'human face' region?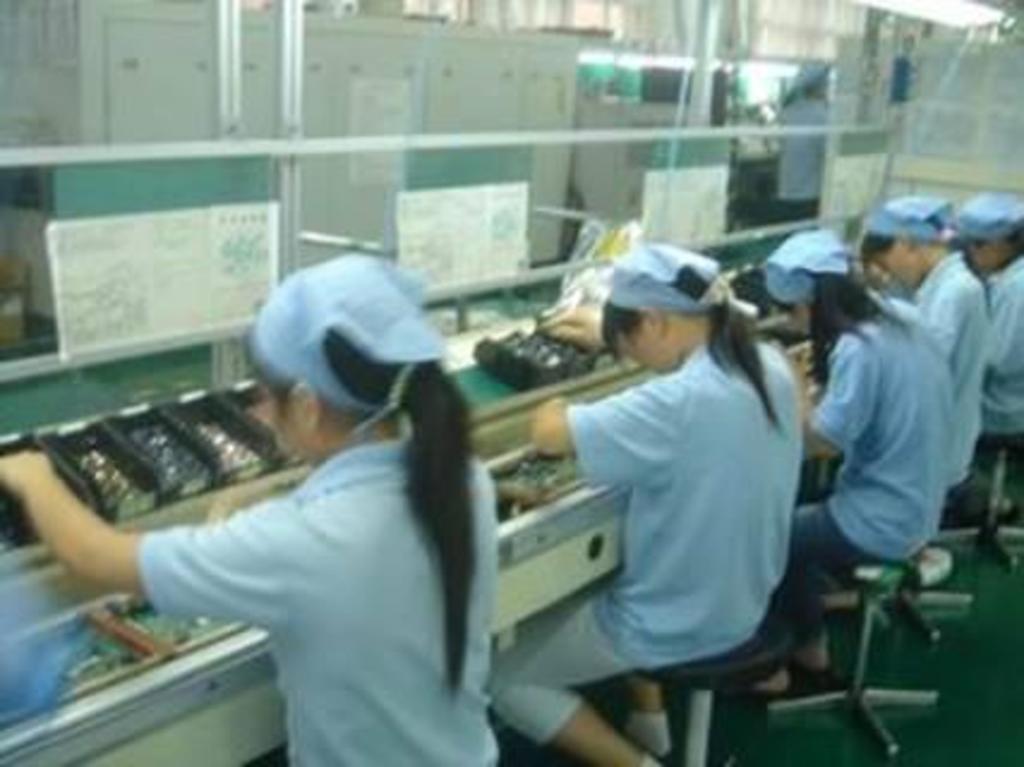
875:237:914:288
